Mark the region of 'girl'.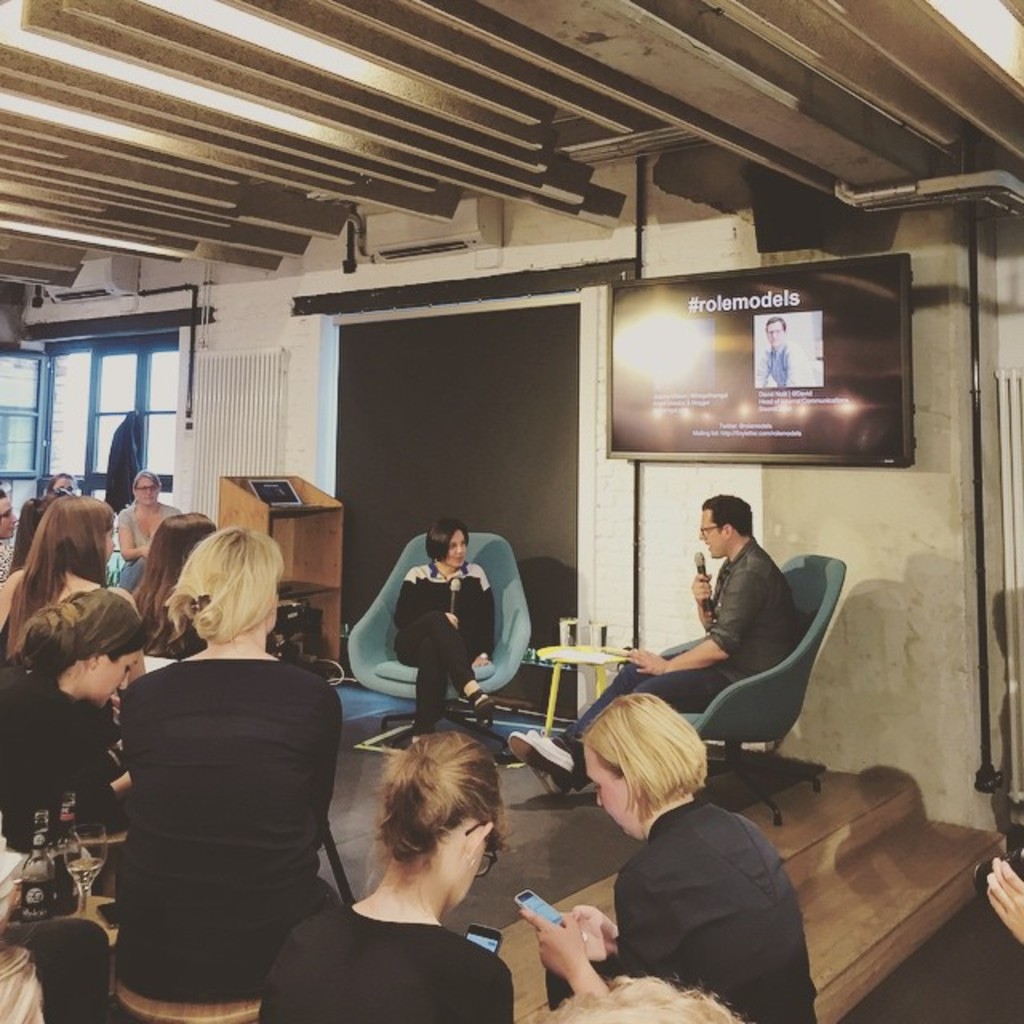
Region: l=258, t=731, r=517, b=1022.
